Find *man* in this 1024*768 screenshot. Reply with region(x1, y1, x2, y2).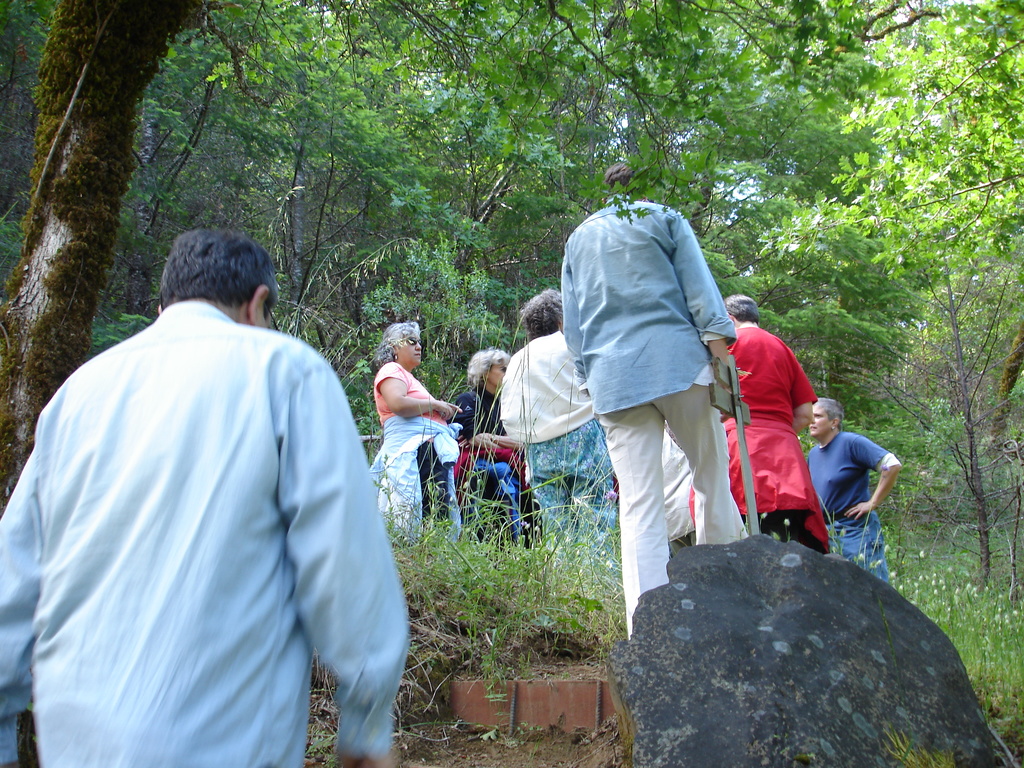
region(797, 400, 904, 591).
